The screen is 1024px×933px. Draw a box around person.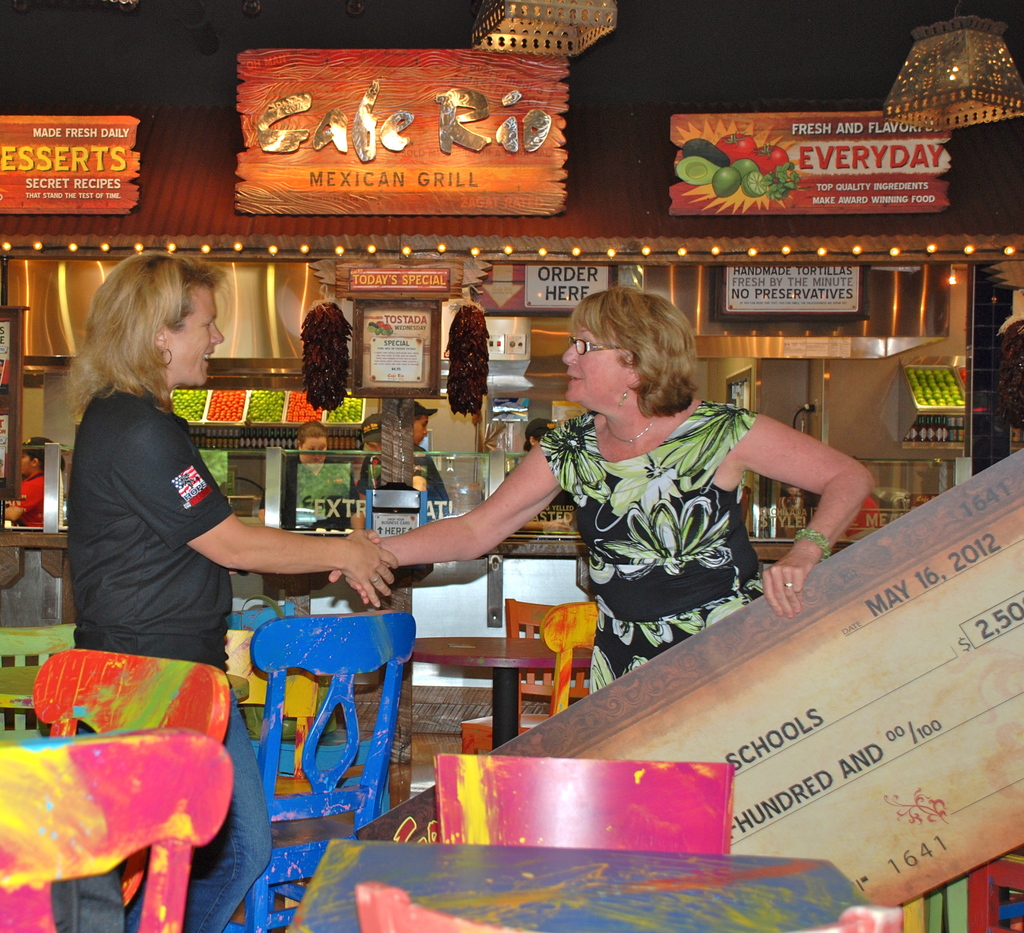
[349,413,451,531].
